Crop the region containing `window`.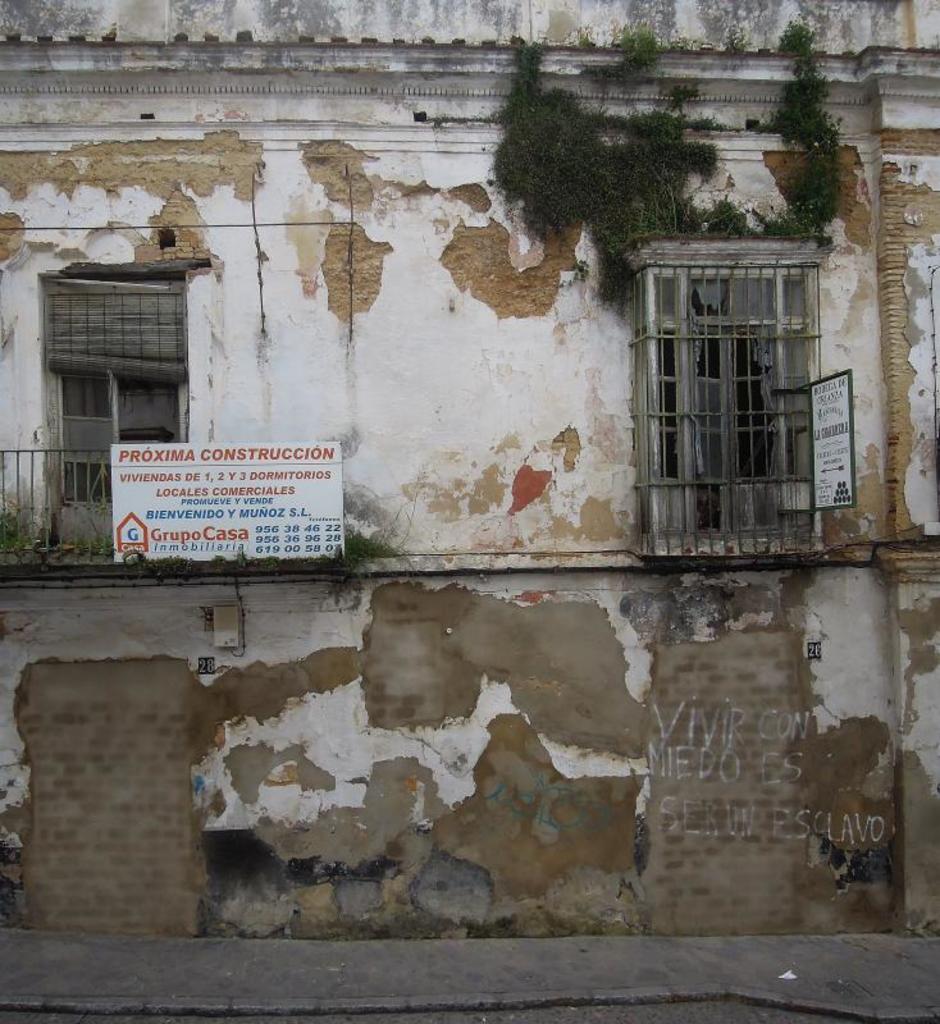
Crop region: 33/280/197/518.
